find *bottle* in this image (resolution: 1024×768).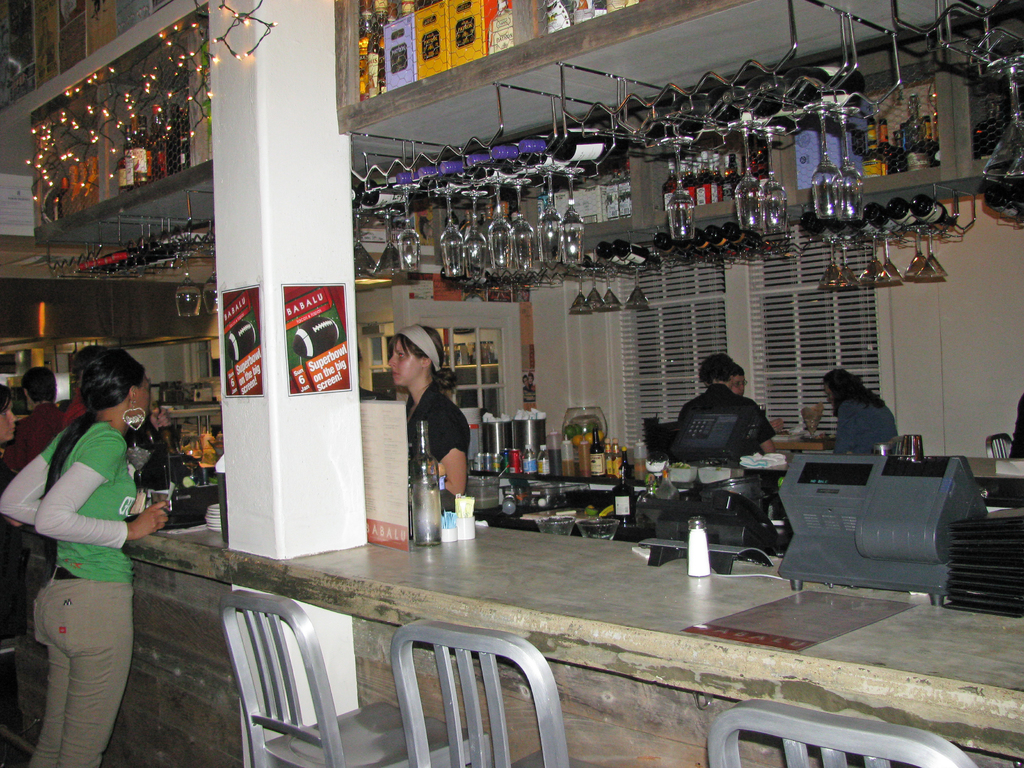
{"x1": 500, "y1": 492, "x2": 518, "y2": 518}.
